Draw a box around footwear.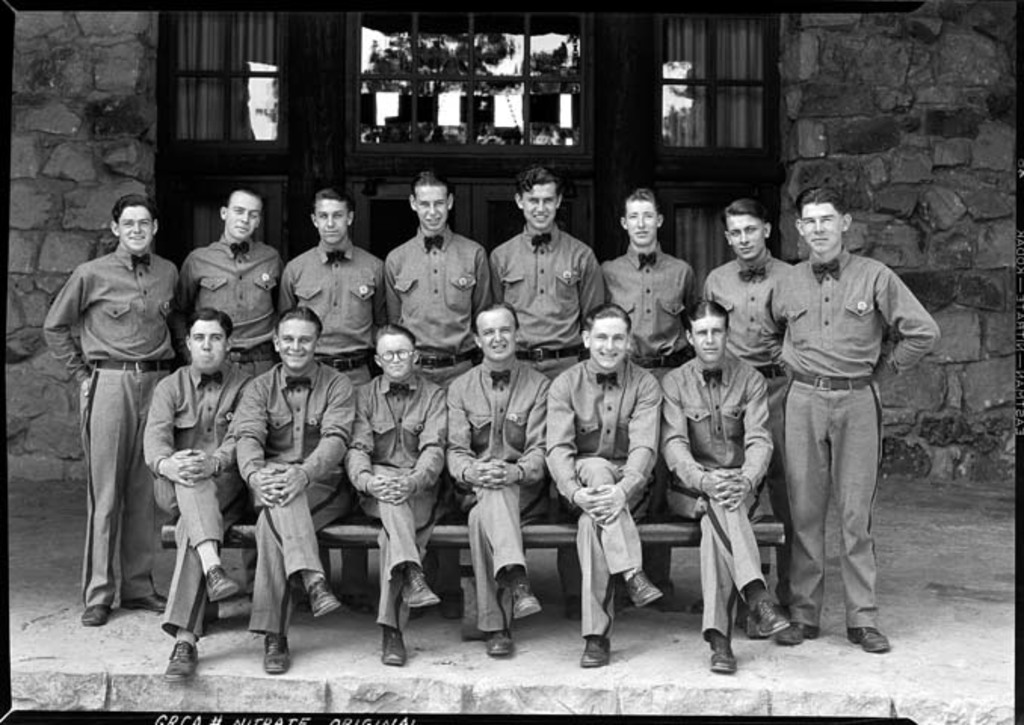
566, 574, 588, 624.
